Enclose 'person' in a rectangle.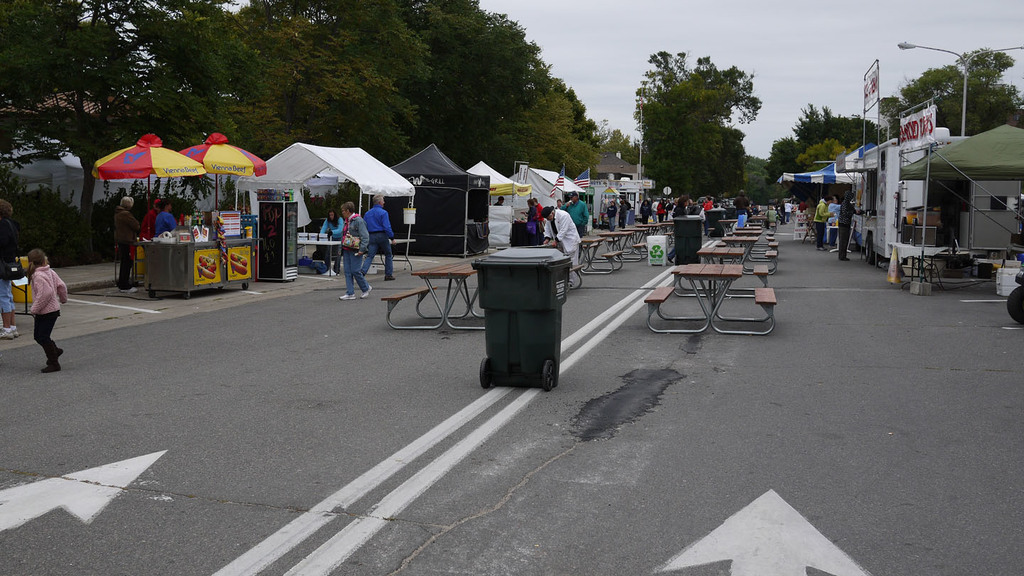
BBox(117, 193, 146, 296).
